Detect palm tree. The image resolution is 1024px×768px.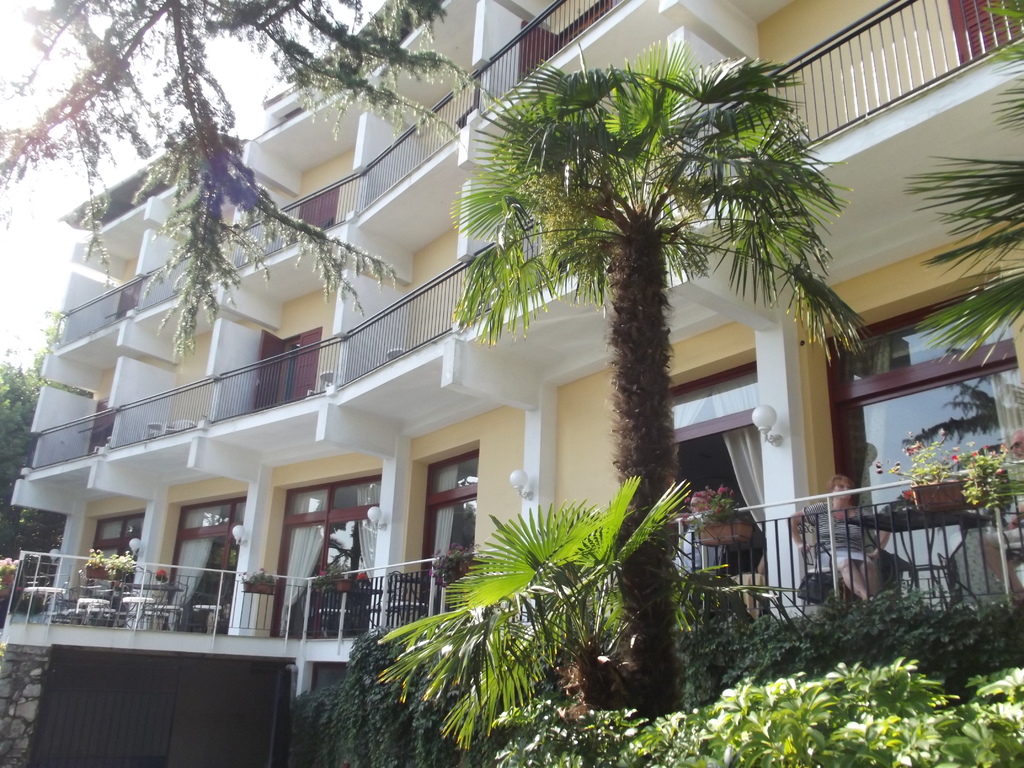
<box>917,120,1023,351</box>.
